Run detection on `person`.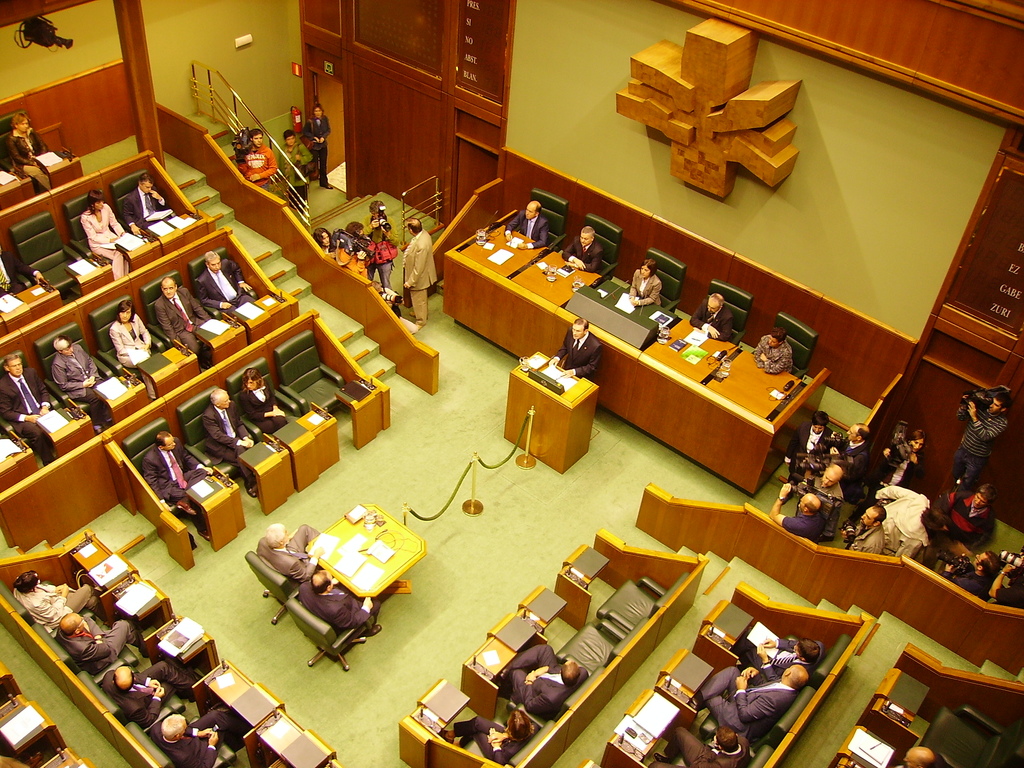
Result: [left=954, top=482, right=990, bottom=539].
